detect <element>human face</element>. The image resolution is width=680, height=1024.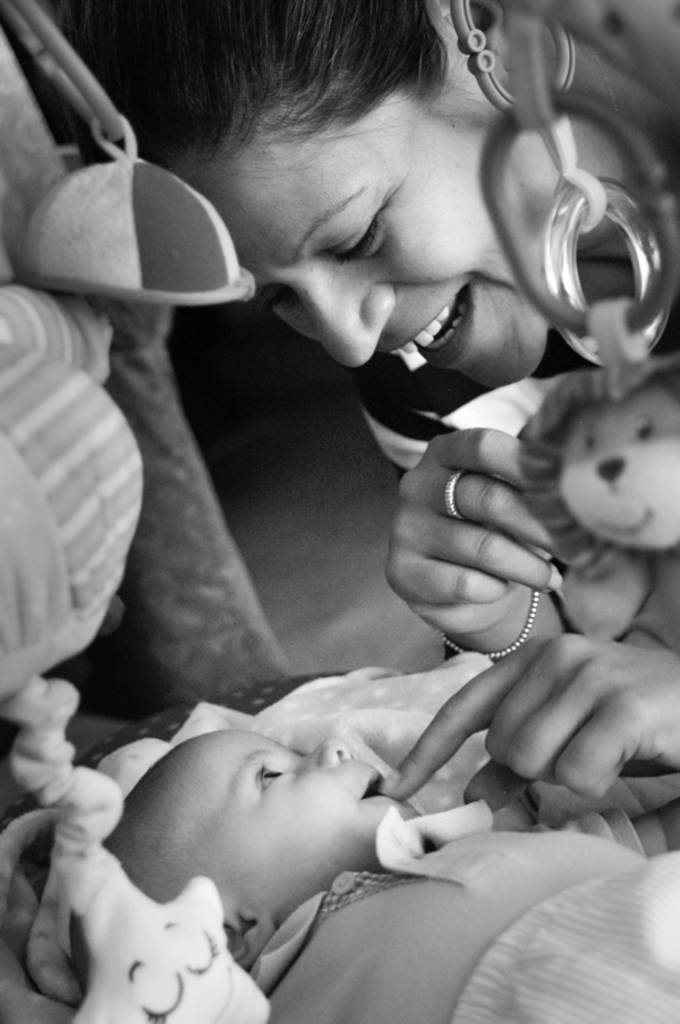
l=170, t=77, r=552, b=404.
